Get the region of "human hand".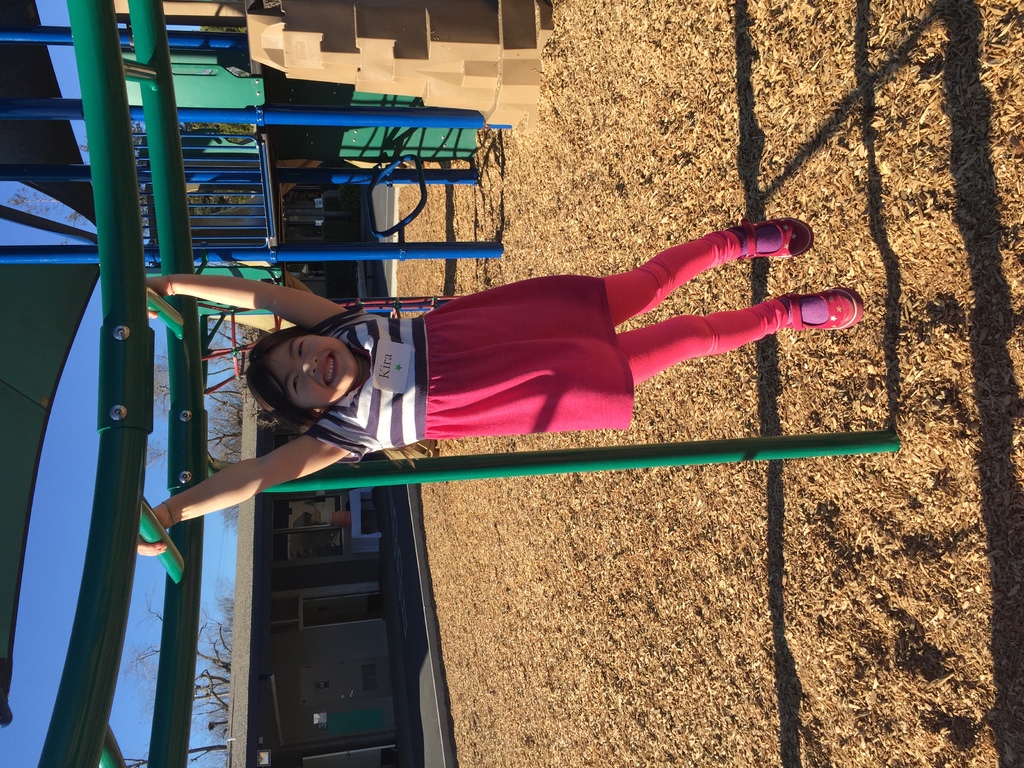
139 516 165 560.
